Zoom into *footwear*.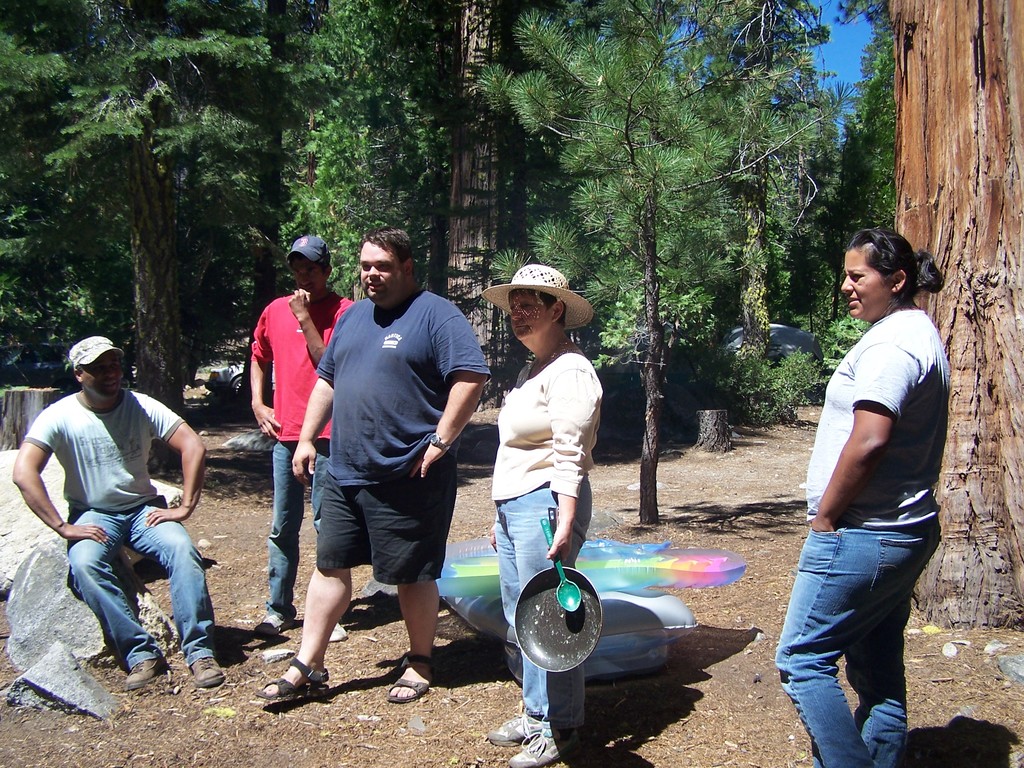
Zoom target: <bbox>328, 621, 349, 644</bbox>.
